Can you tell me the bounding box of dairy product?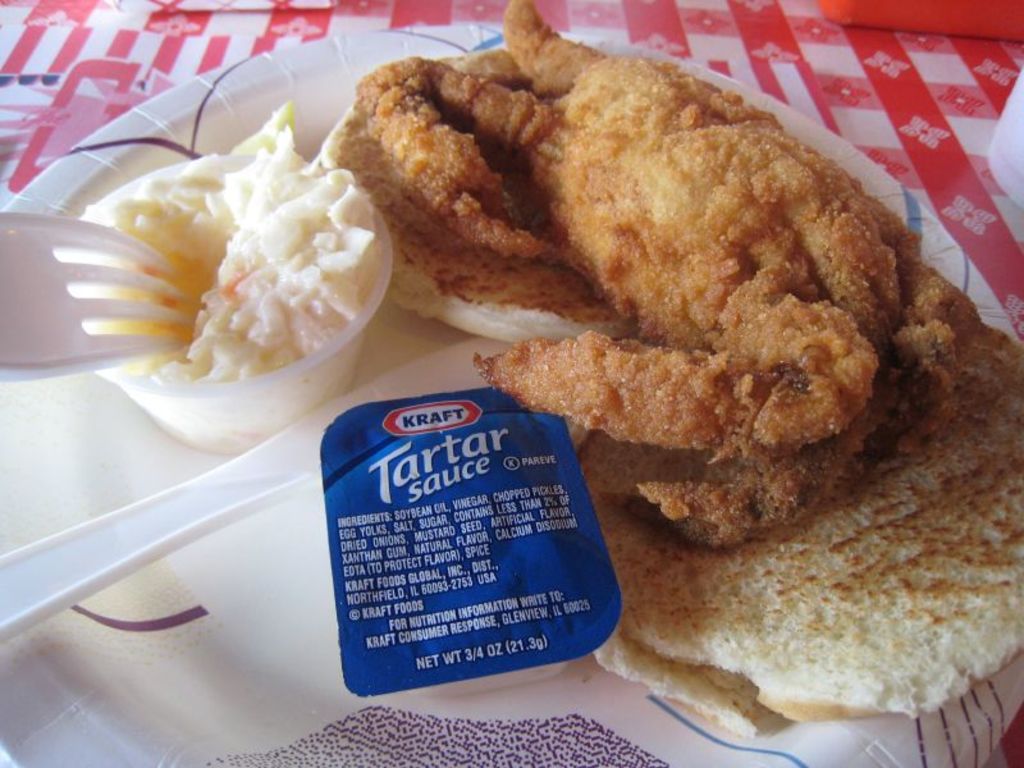
detection(56, 122, 402, 445).
